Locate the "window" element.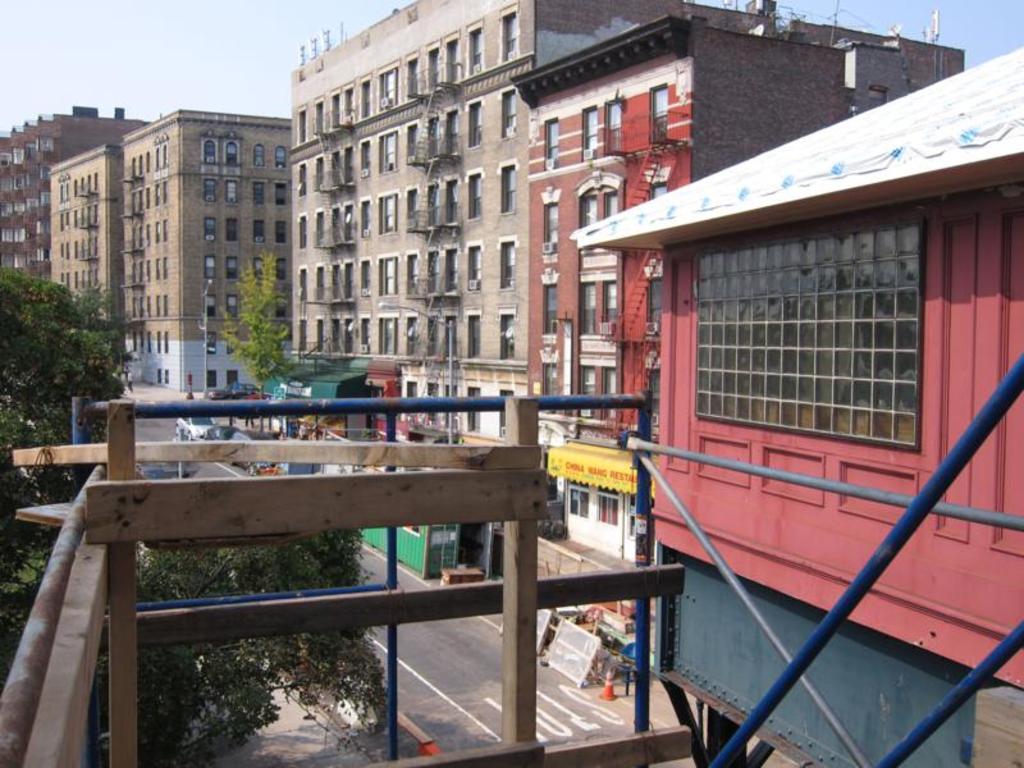
Element bbox: {"left": 296, "top": 212, "right": 310, "bottom": 243}.
